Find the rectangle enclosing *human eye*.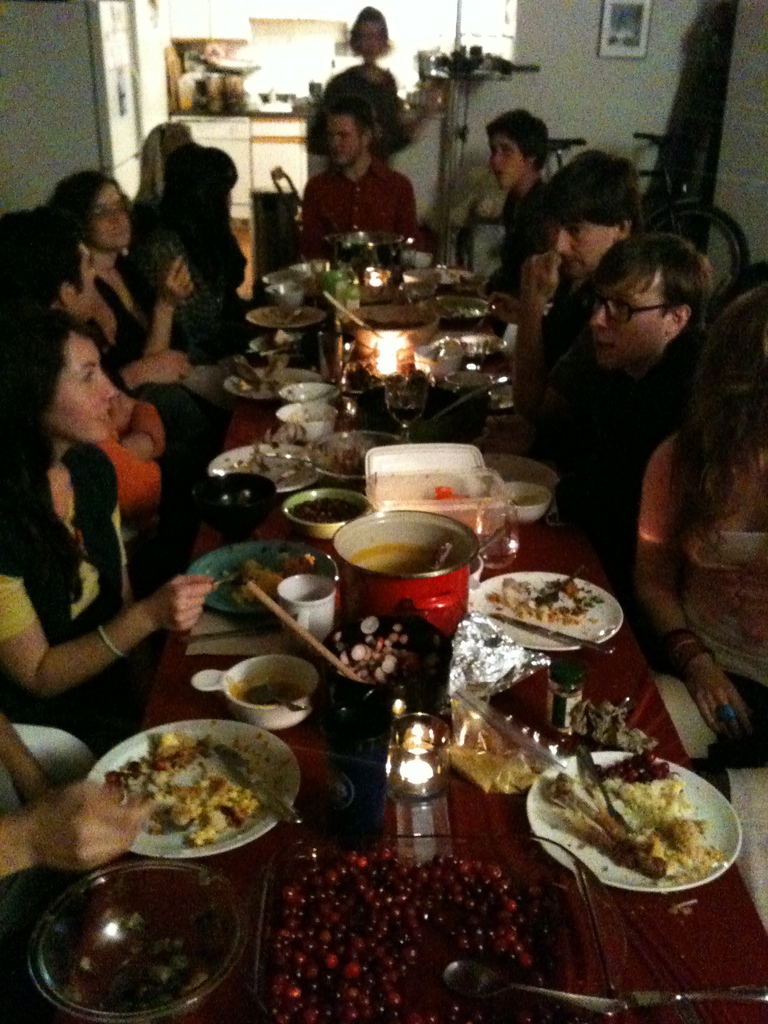
detection(79, 367, 95, 384).
